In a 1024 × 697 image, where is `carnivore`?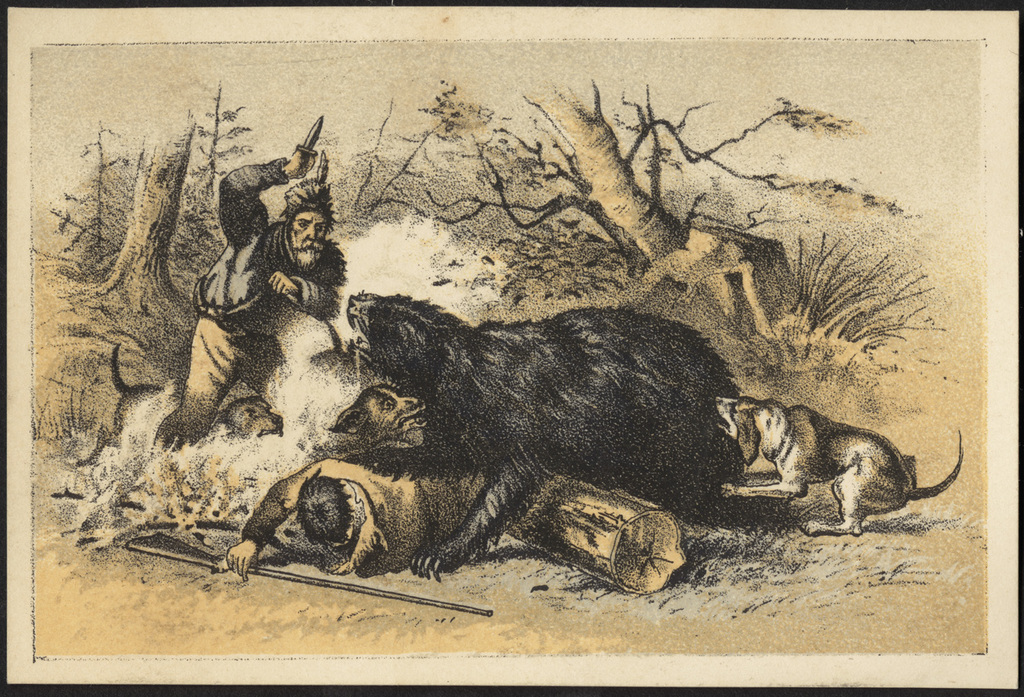
rect(332, 381, 436, 465).
